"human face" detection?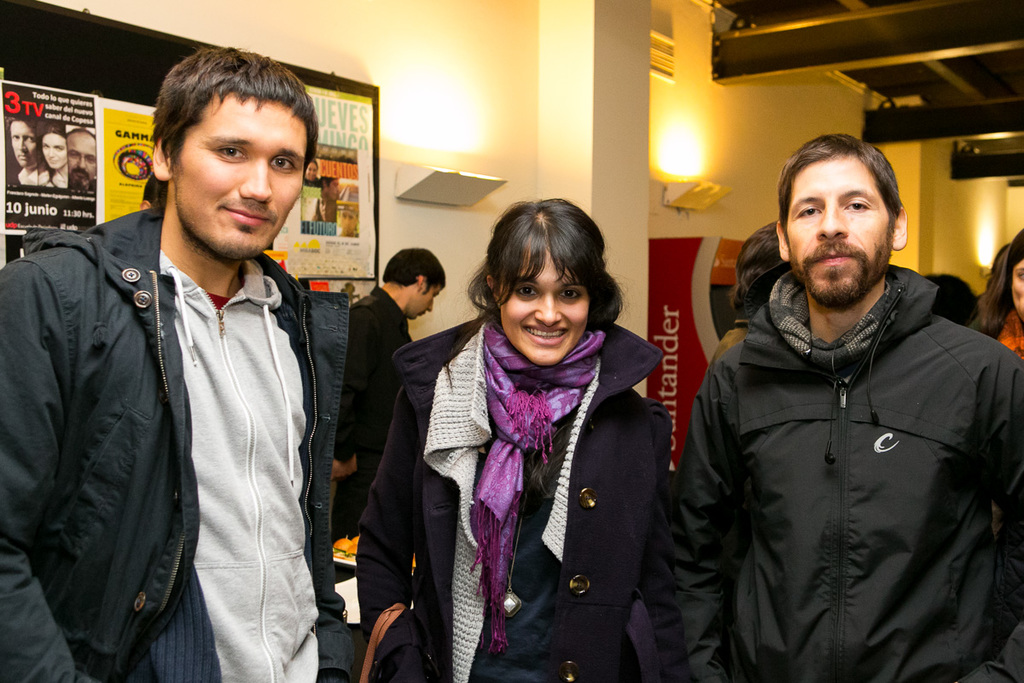
(43,132,67,164)
